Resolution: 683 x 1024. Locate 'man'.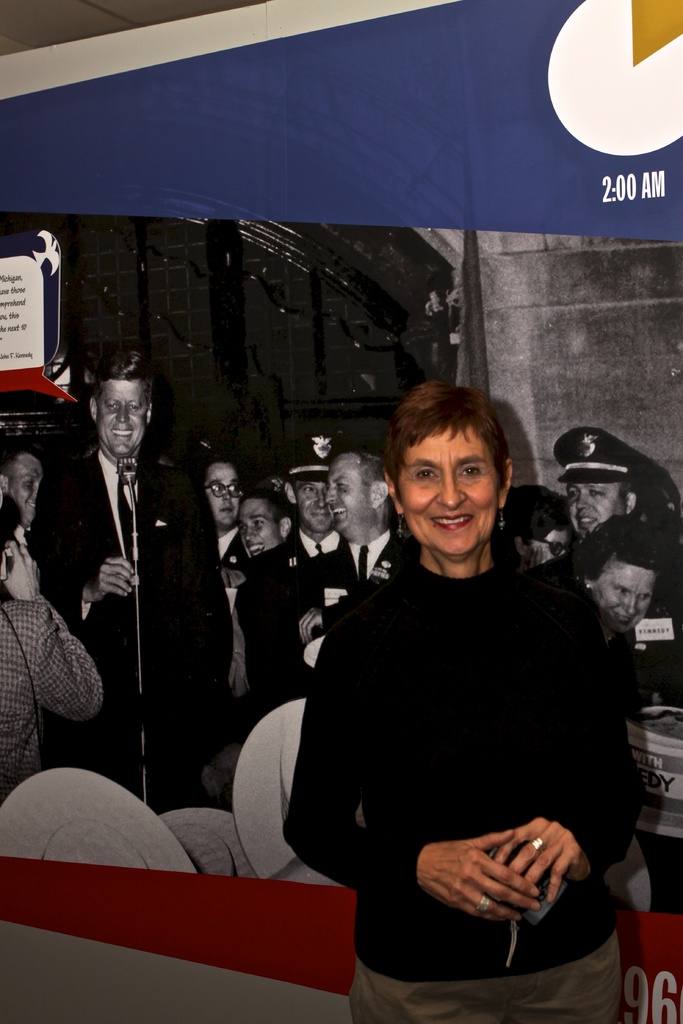
244/445/337/608.
